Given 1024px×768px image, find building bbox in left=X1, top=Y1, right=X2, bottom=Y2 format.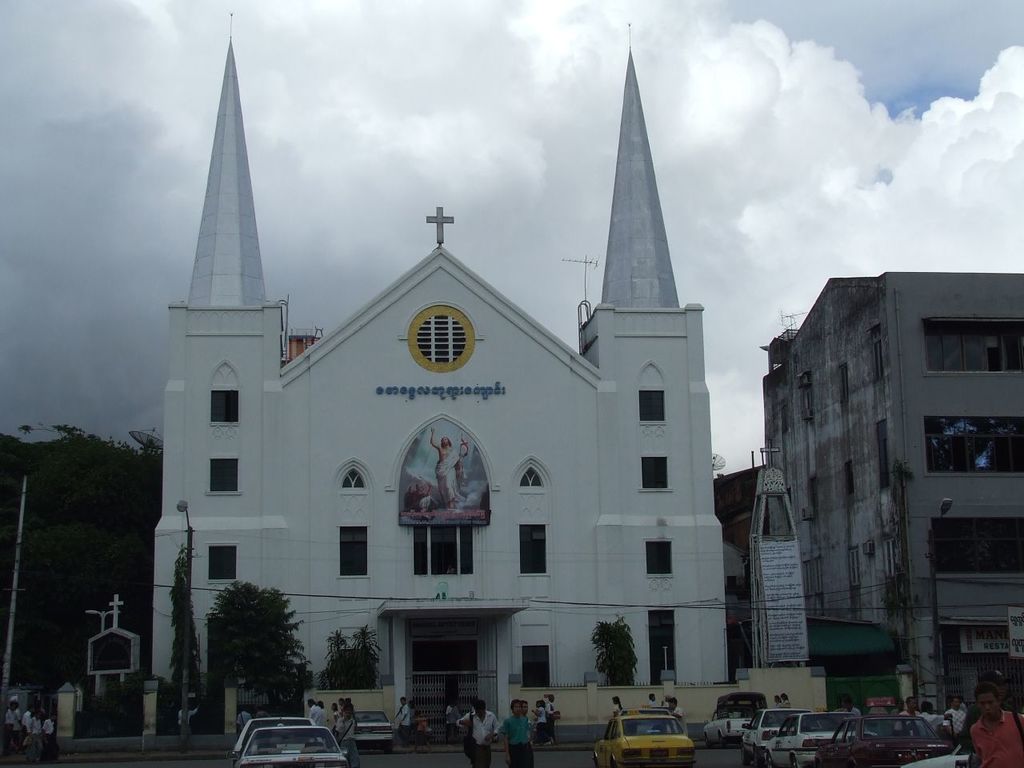
left=713, top=273, right=1023, bottom=733.
